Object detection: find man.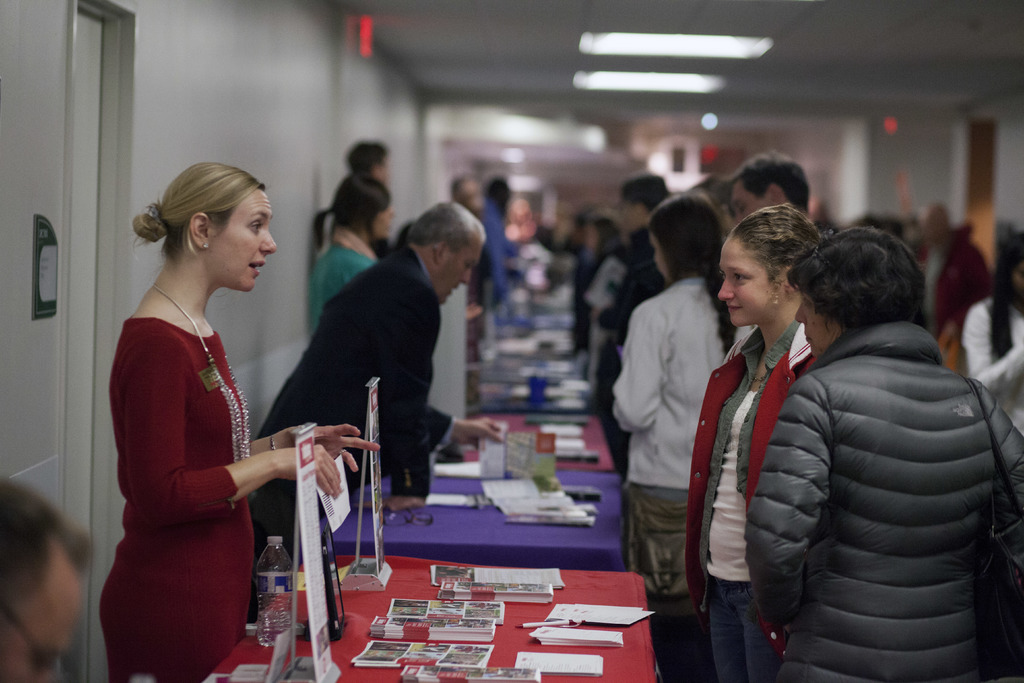
x1=731, y1=160, x2=810, y2=220.
